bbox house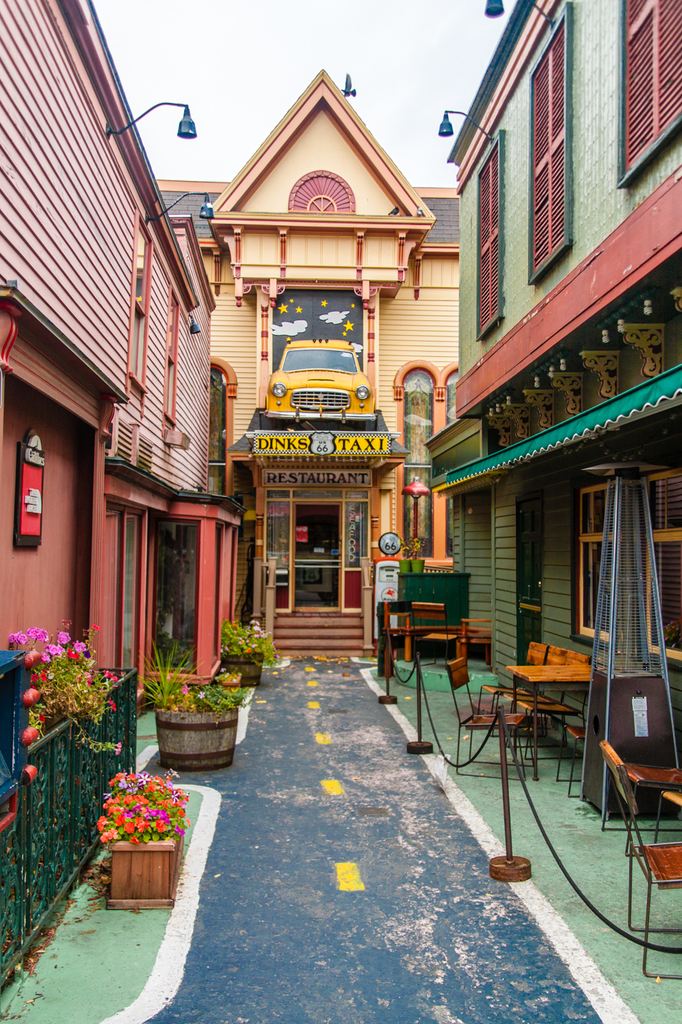
pyautogui.locateOnScreen(414, 0, 681, 750)
